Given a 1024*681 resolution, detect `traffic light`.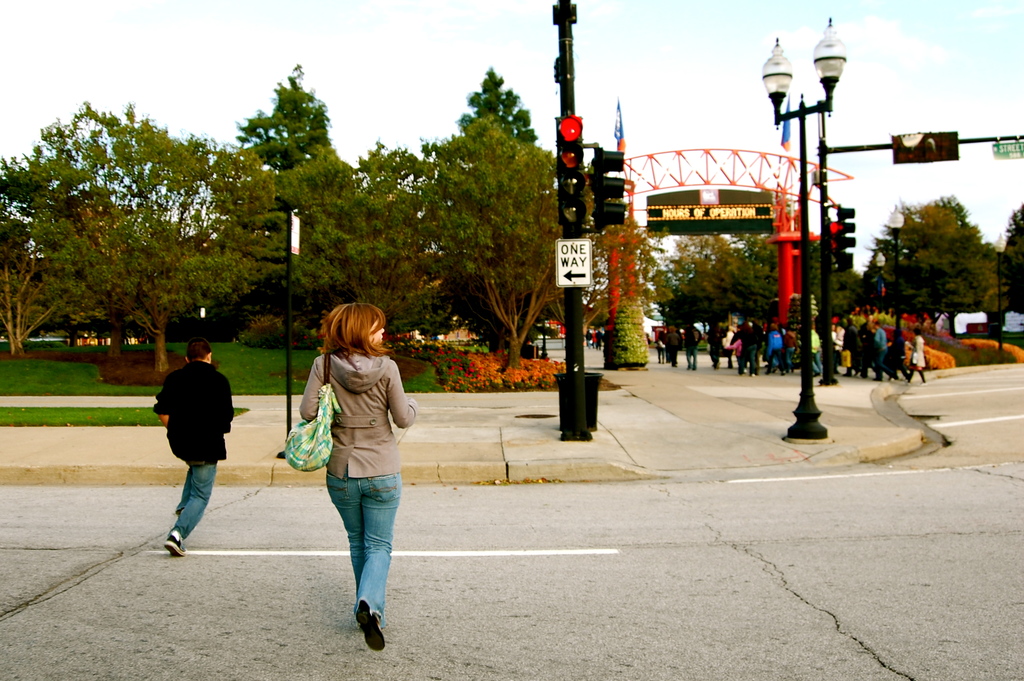
BBox(826, 220, 842, 254).
